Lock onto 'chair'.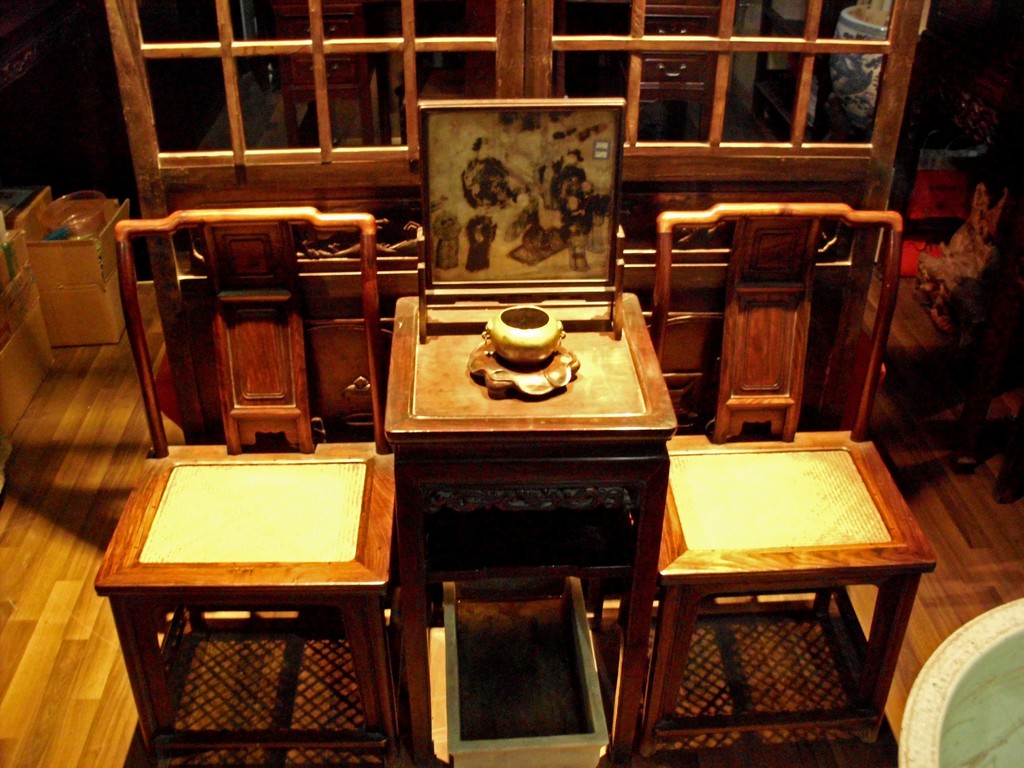
Locked: <region>87, 205, 400, 762</region>.
